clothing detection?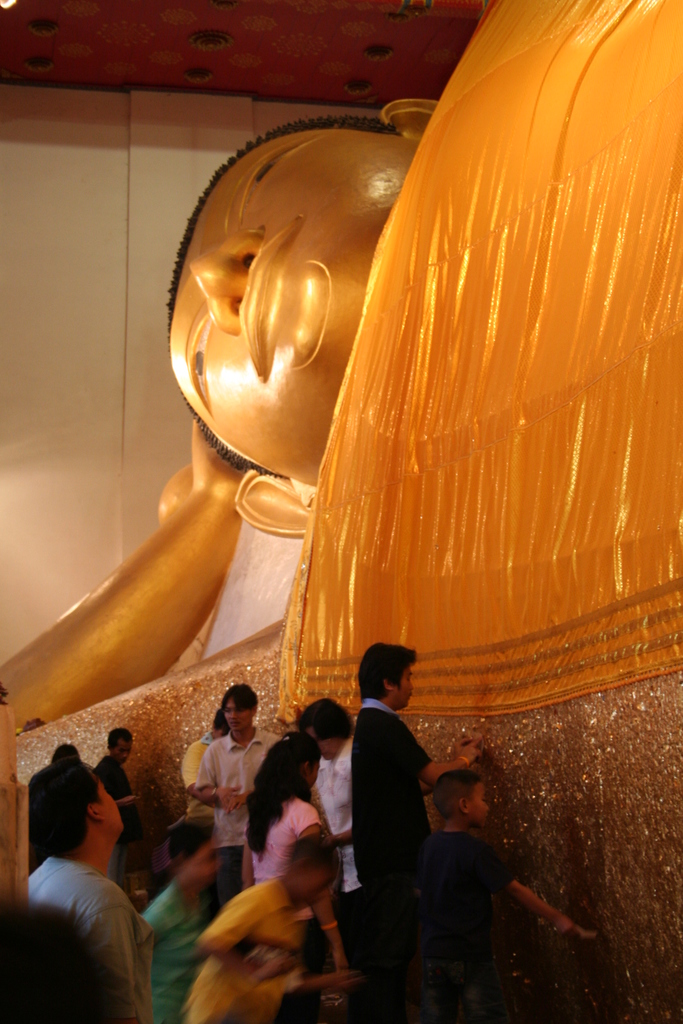
box=[179, 733, 213, 840]
